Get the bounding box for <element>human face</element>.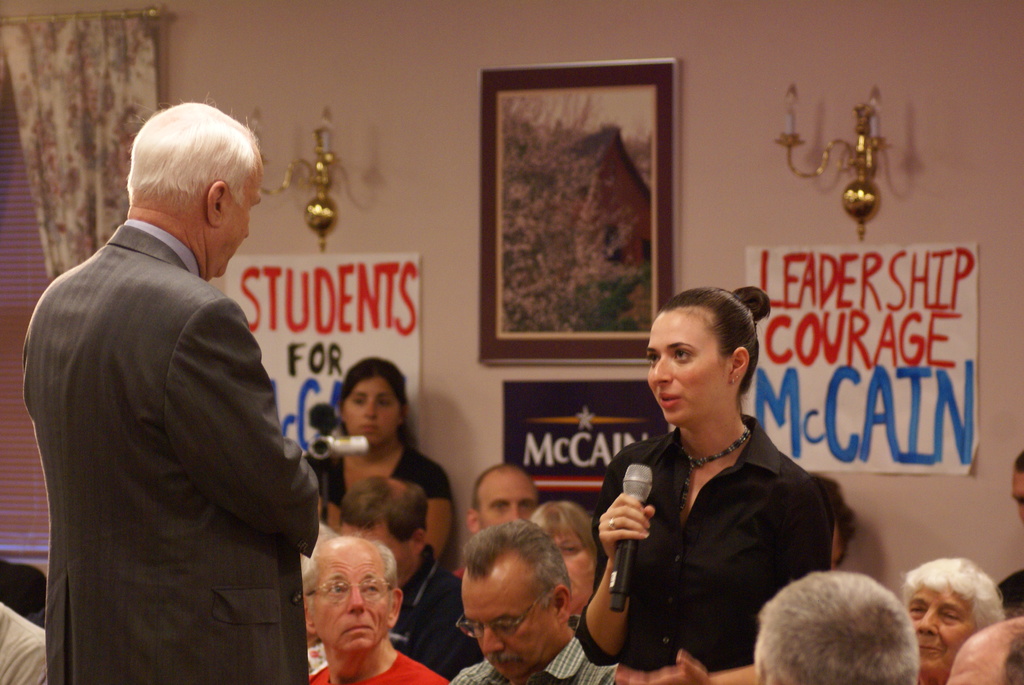
bbox=[463, 553, 552, 677].
